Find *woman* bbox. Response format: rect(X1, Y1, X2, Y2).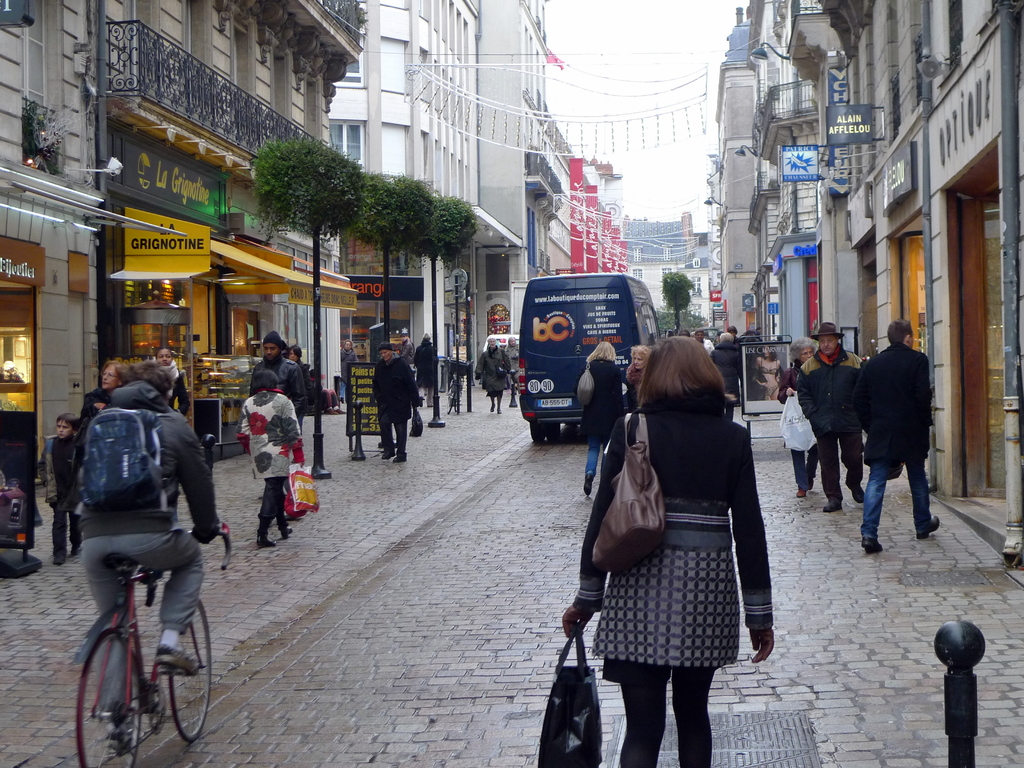
rect(776, 336, 816, 497).
